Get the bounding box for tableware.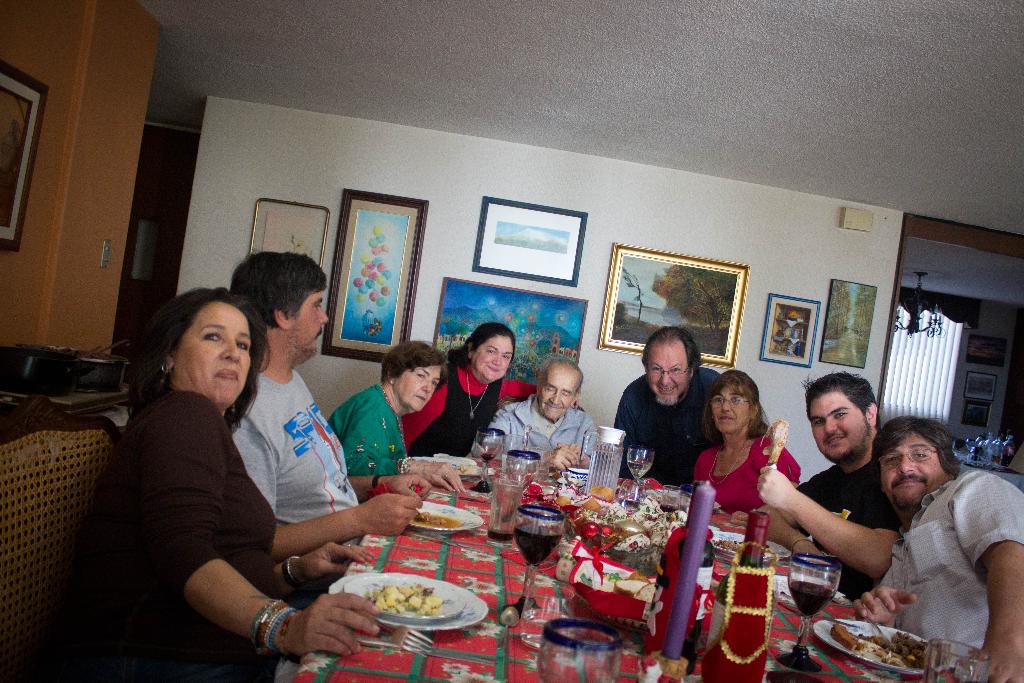
[left=511, top=498, right=564, bottom=599].
